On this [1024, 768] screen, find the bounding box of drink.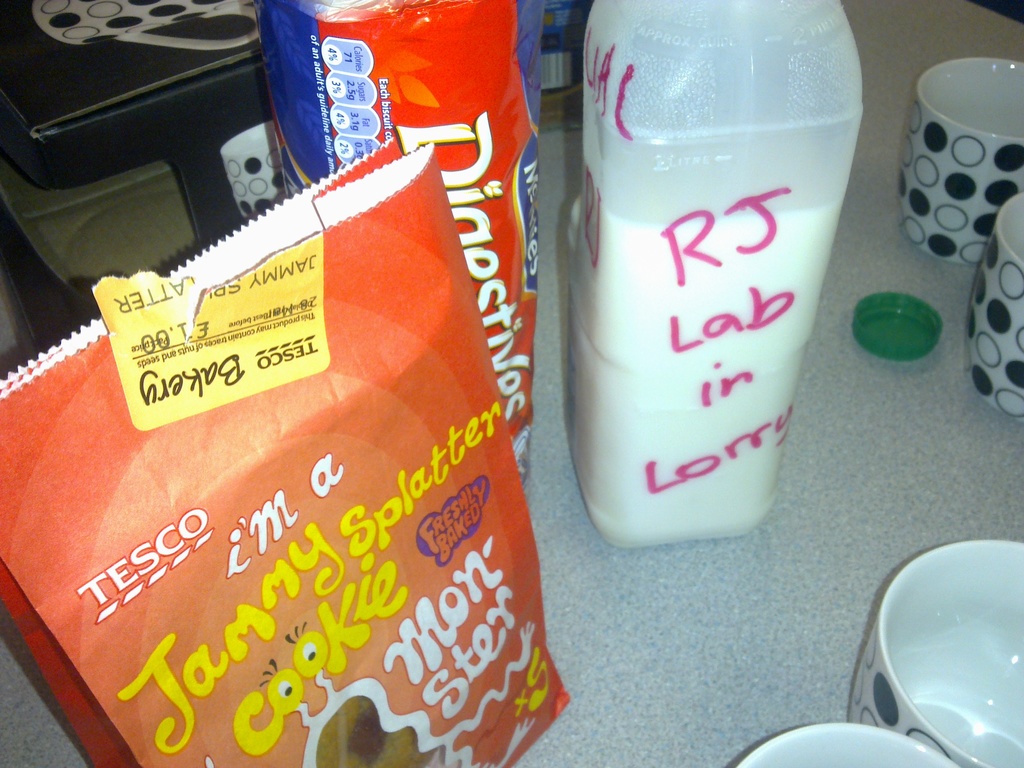
Bounding box: region(581, 163, 846, 550).
